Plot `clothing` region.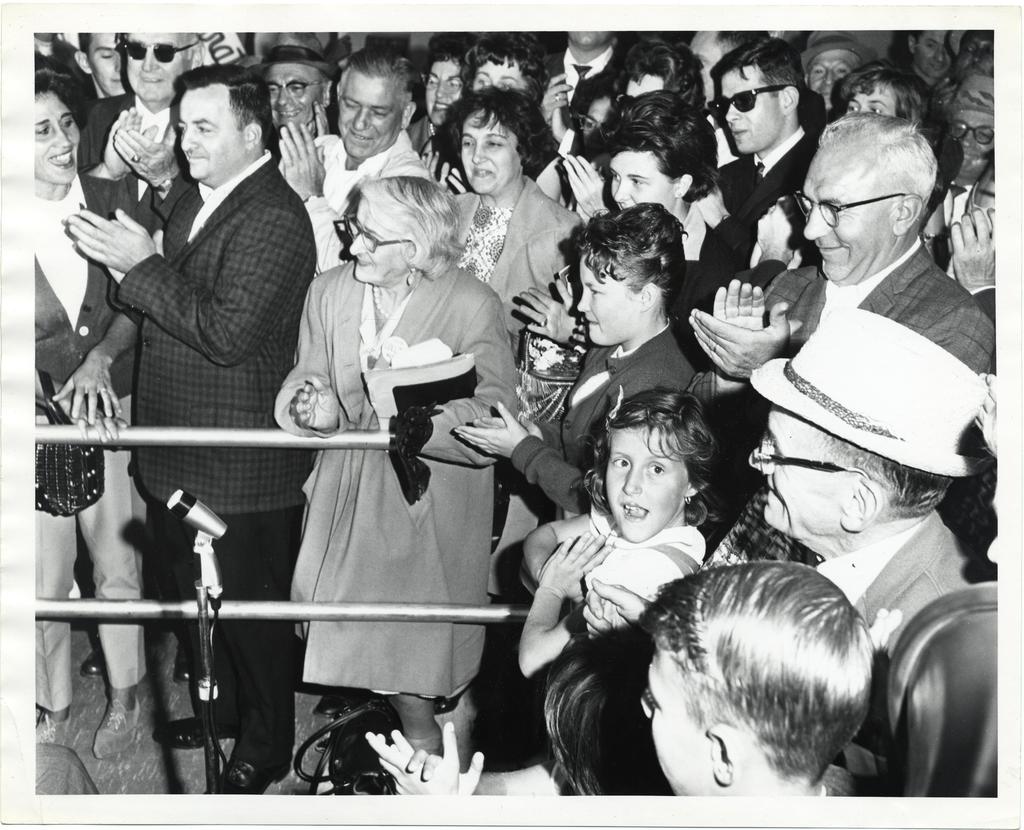
Plotted at bbox=(434, 186, 602, 379).
